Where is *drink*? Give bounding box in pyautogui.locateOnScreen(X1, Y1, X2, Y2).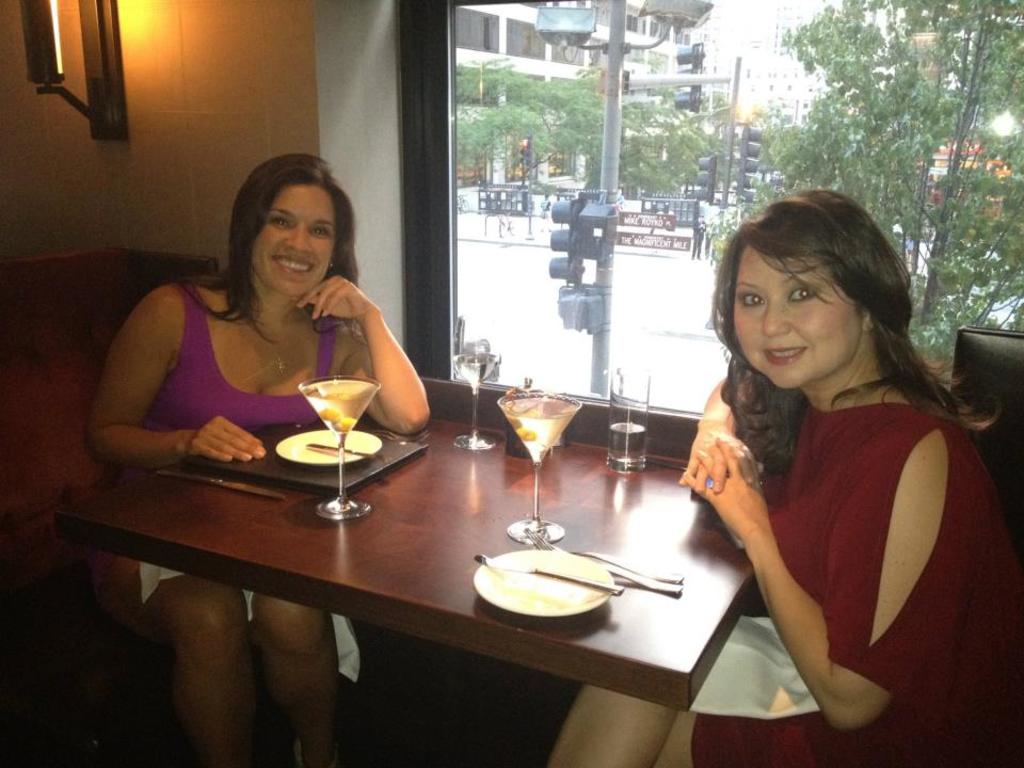
pyautogui.locateOnScreen(304, 381, 384, 432).
